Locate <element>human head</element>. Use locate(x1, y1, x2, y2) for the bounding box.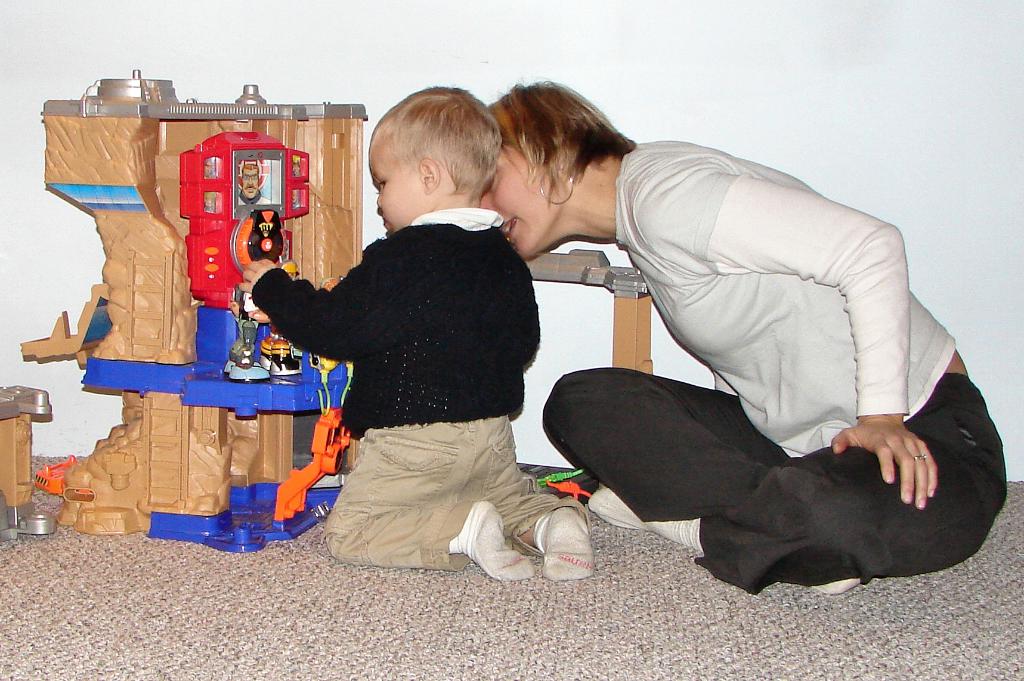
locate(356, 88, 505, 231).
